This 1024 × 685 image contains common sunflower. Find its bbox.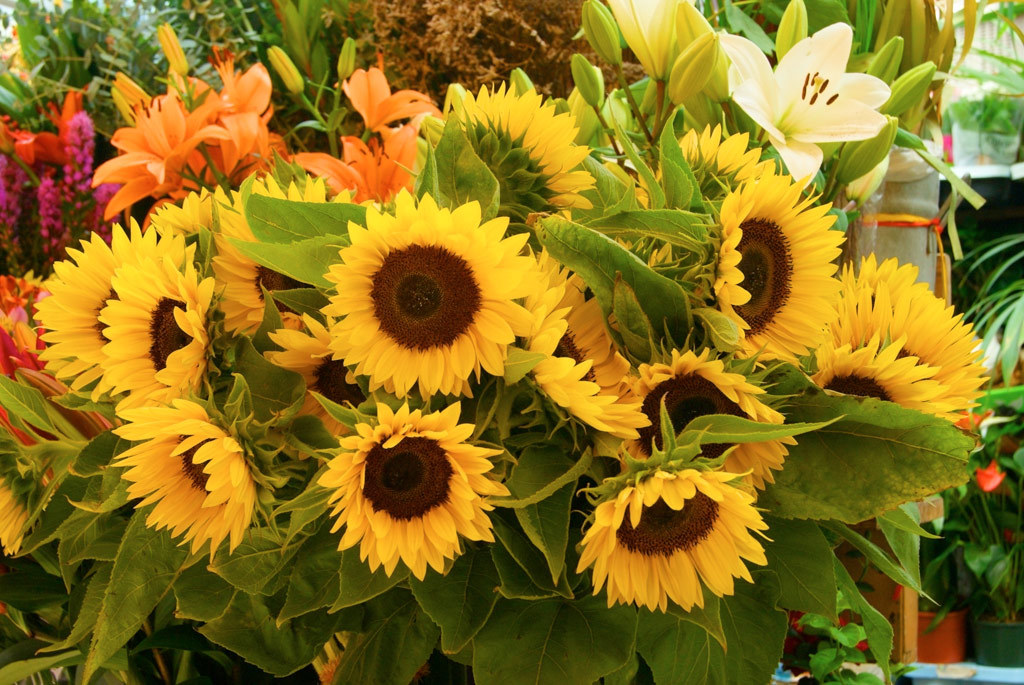
bbox=[307, 197, 525, 419].
